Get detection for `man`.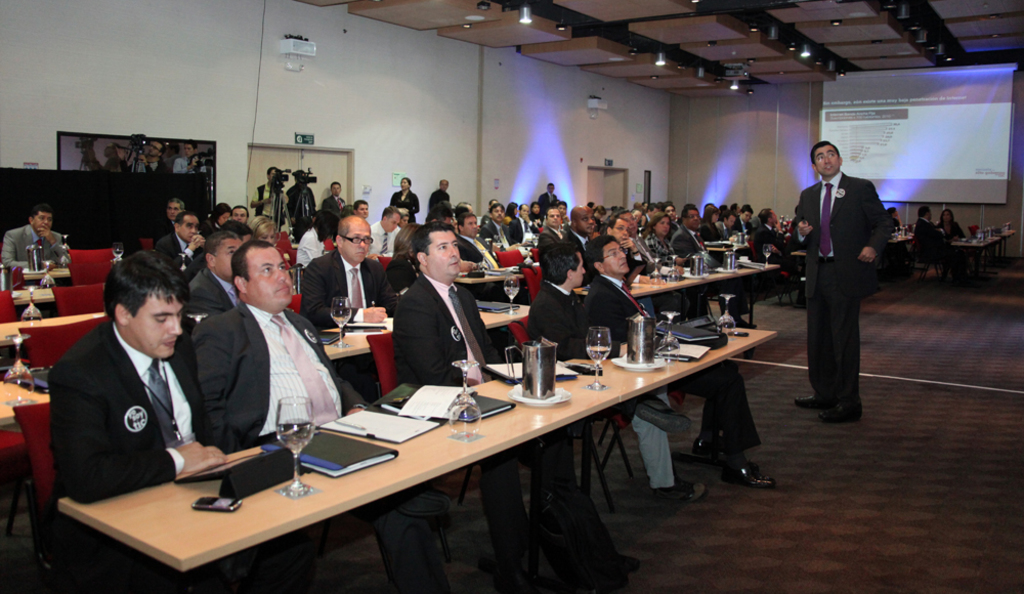
Detection: left=322, top=175, right=348, bottom=211.
